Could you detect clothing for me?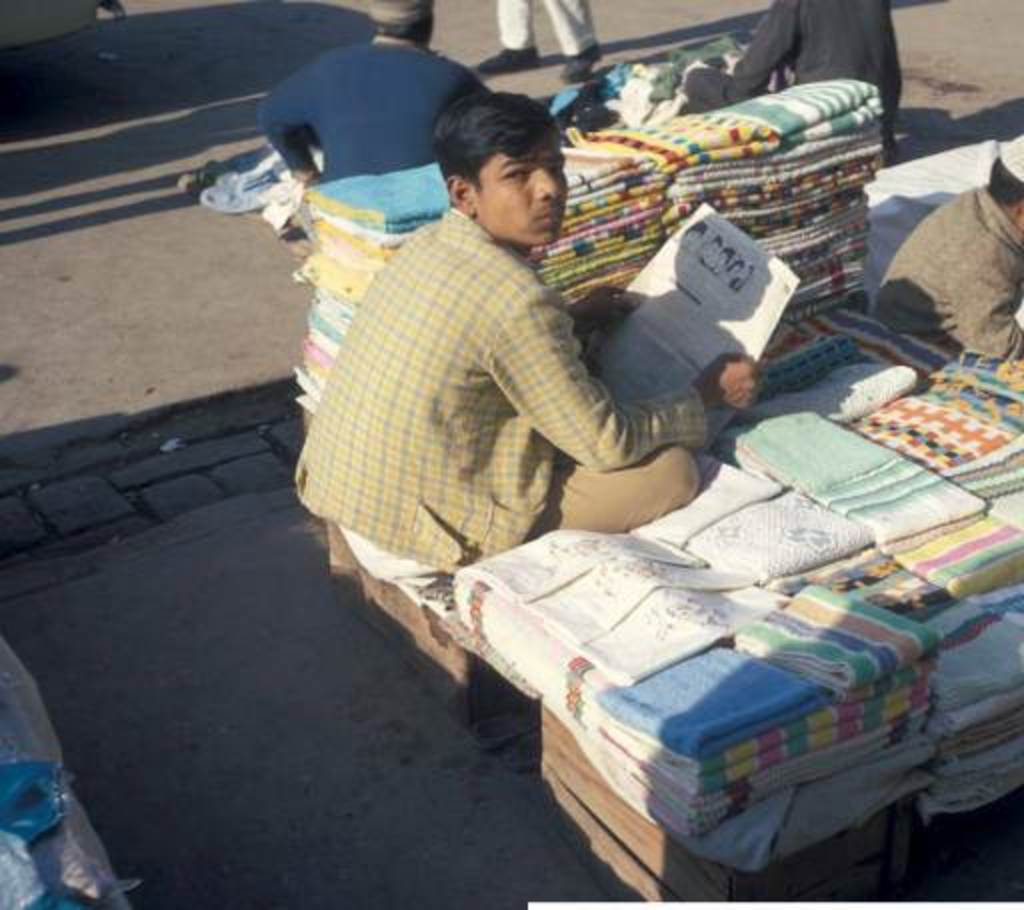
Detection result: <region>872, 168, 1012, 364</region>.
